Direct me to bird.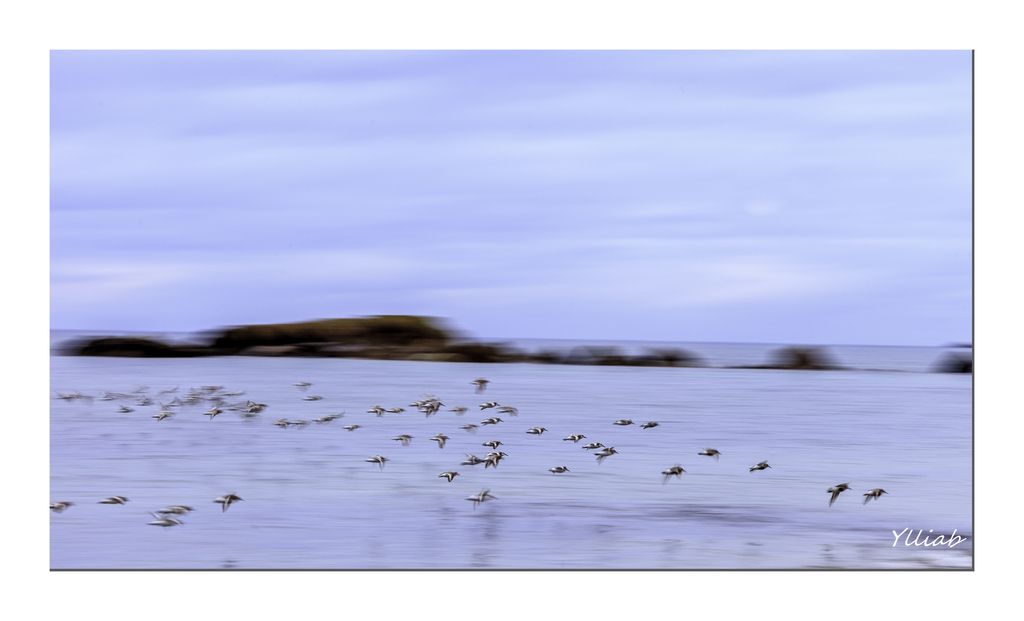
Direction: {"x1": 480, "y1": 397, "x2": 500, "y2": 413}.
